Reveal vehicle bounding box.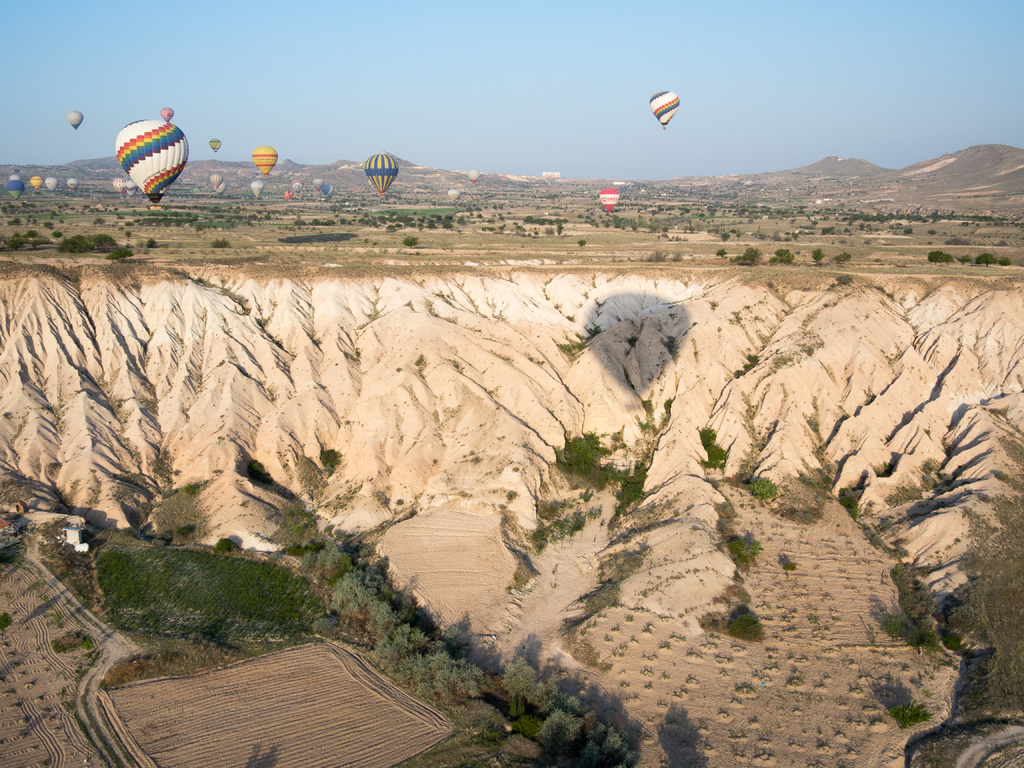
Revealed: left=292, top=182, right=301, bottom=195.
